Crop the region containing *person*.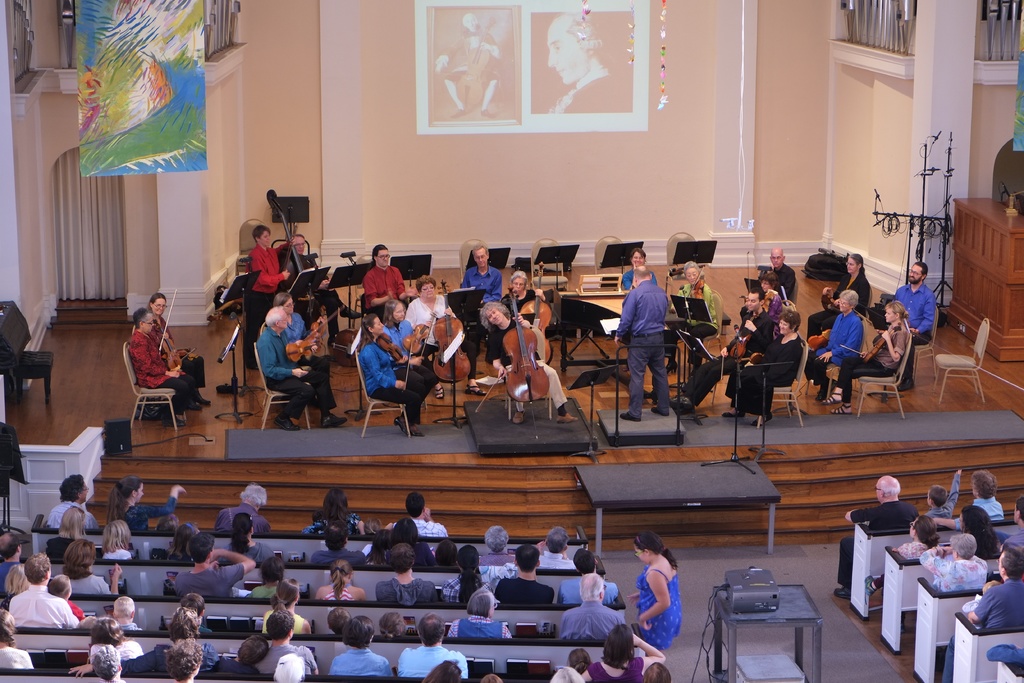
Crop region: 456:243:505:379.
